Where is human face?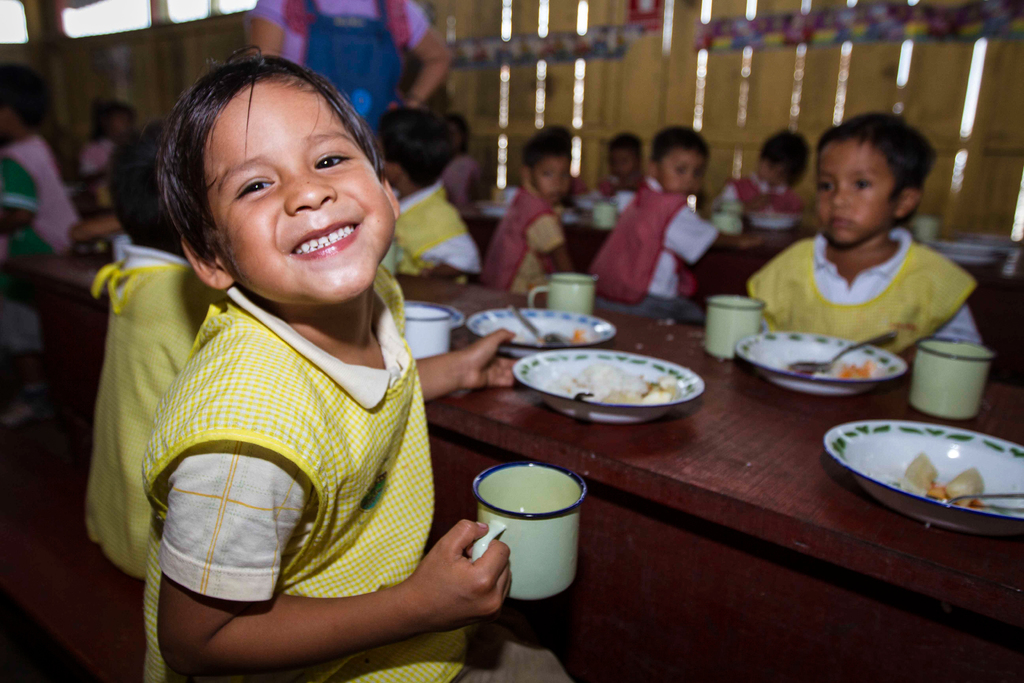
<region>534, 158, 572, 199</region>.
